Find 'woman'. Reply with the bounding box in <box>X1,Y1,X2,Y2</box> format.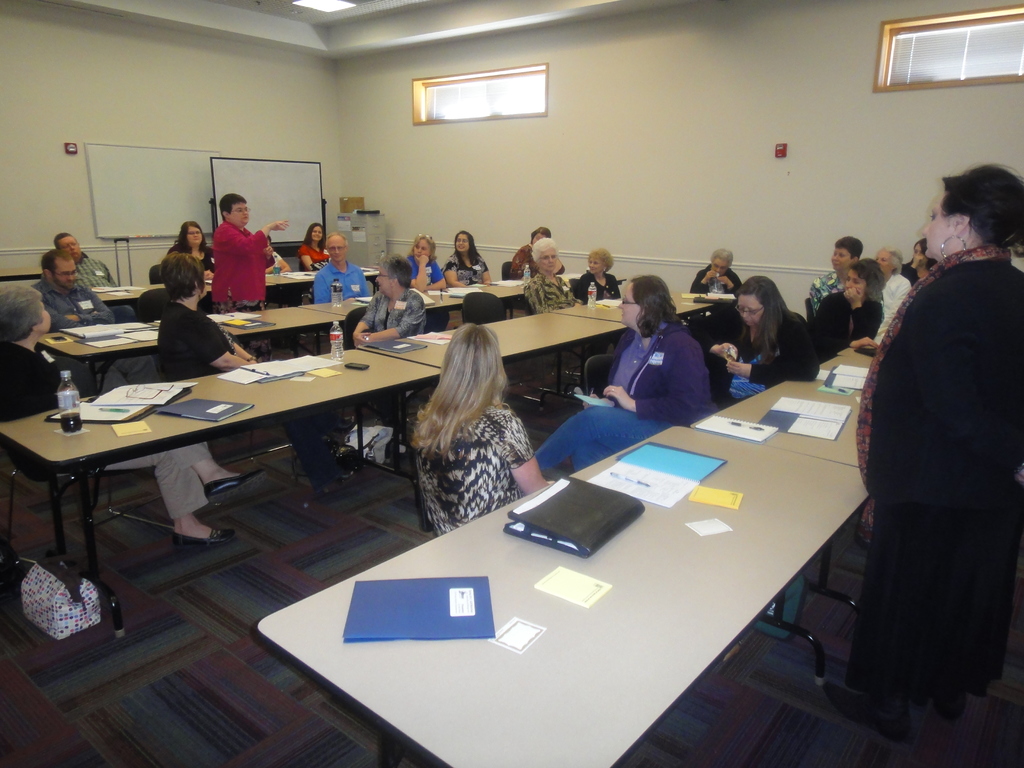
<box>696,273,819,408</box>.
